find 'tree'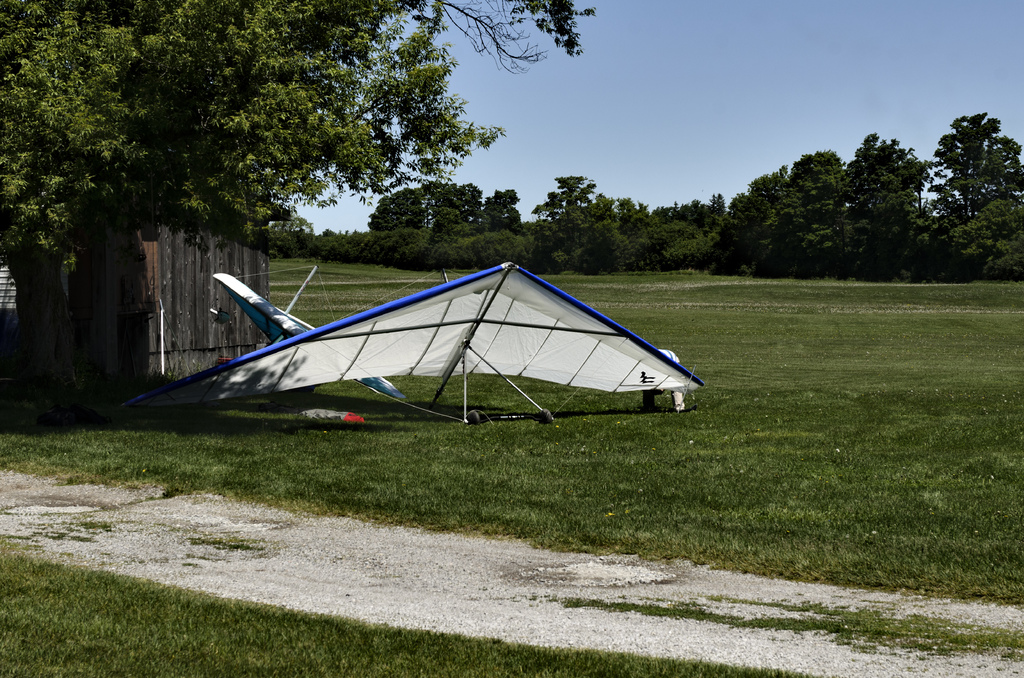
region(3, 1, 596, 408)
